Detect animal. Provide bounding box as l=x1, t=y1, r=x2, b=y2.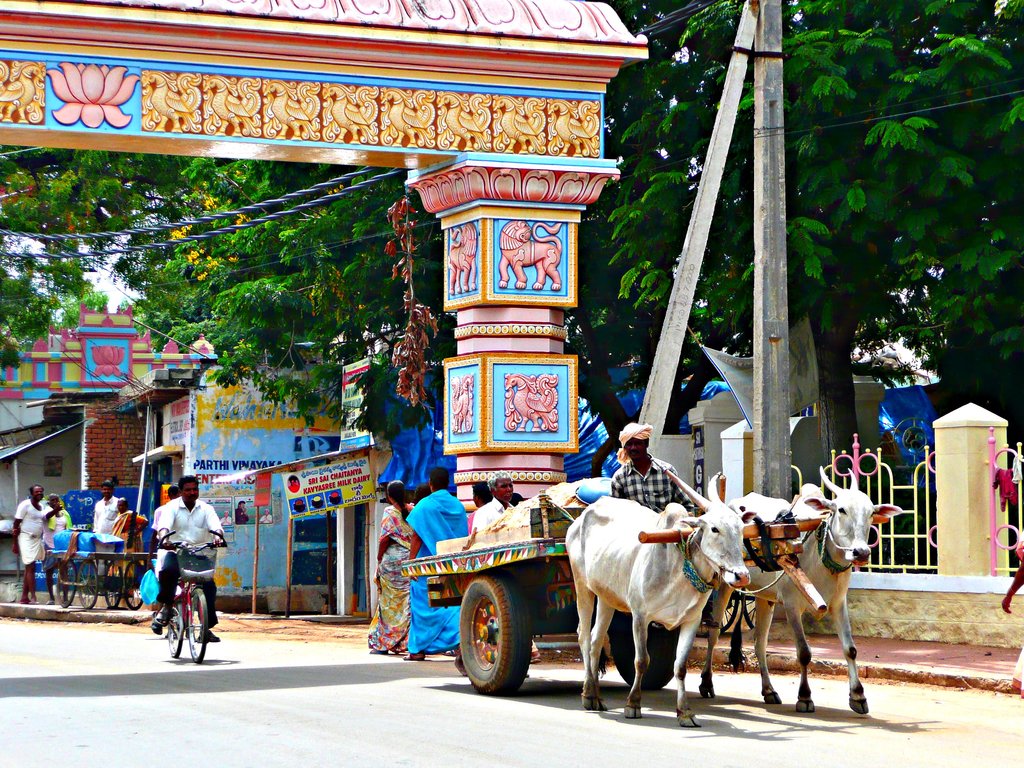
l=696, t=462, r=904, b=716.
